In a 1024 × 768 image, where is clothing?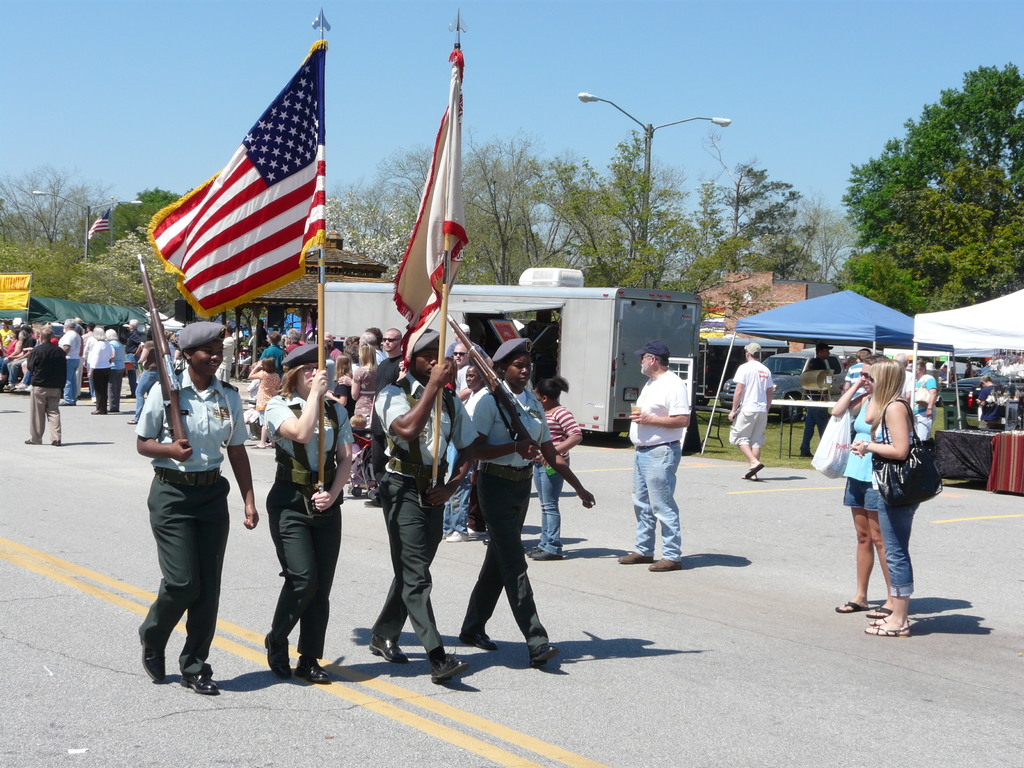
bbox(469, 386, 559, 644).
